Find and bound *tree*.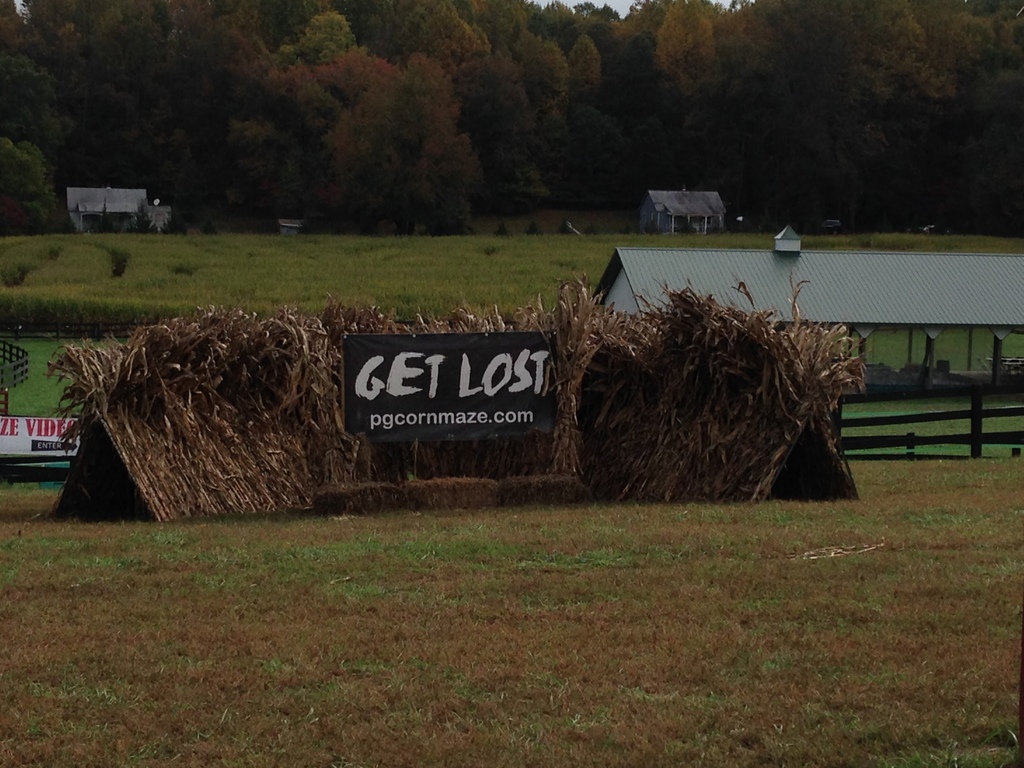
Bound: (523,35,568,131).
